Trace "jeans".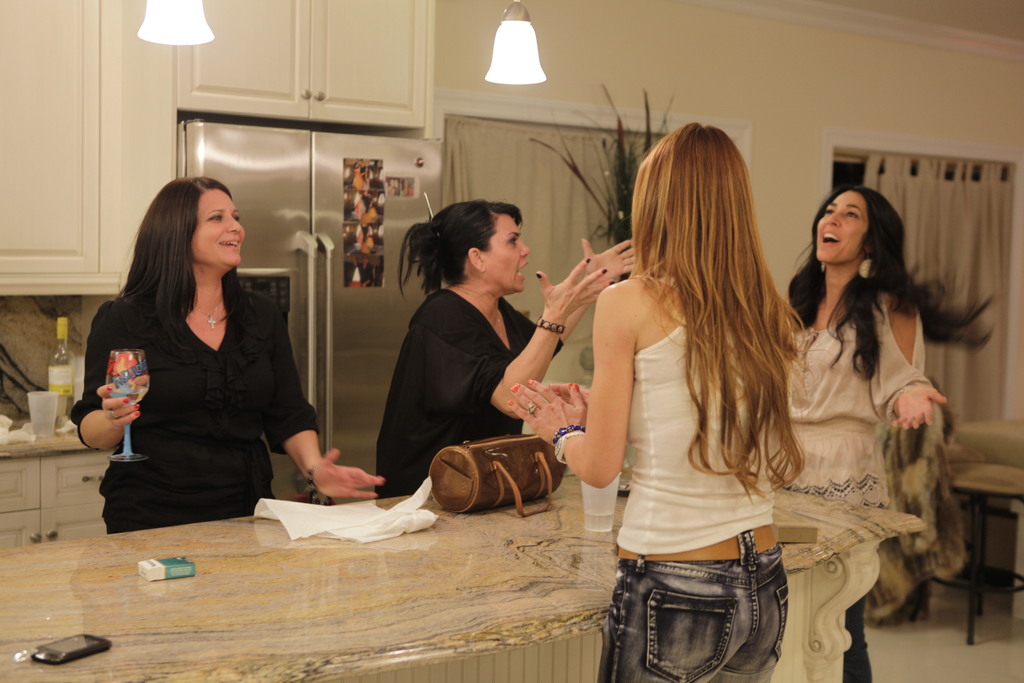
Traced to 840:598:868:682.
